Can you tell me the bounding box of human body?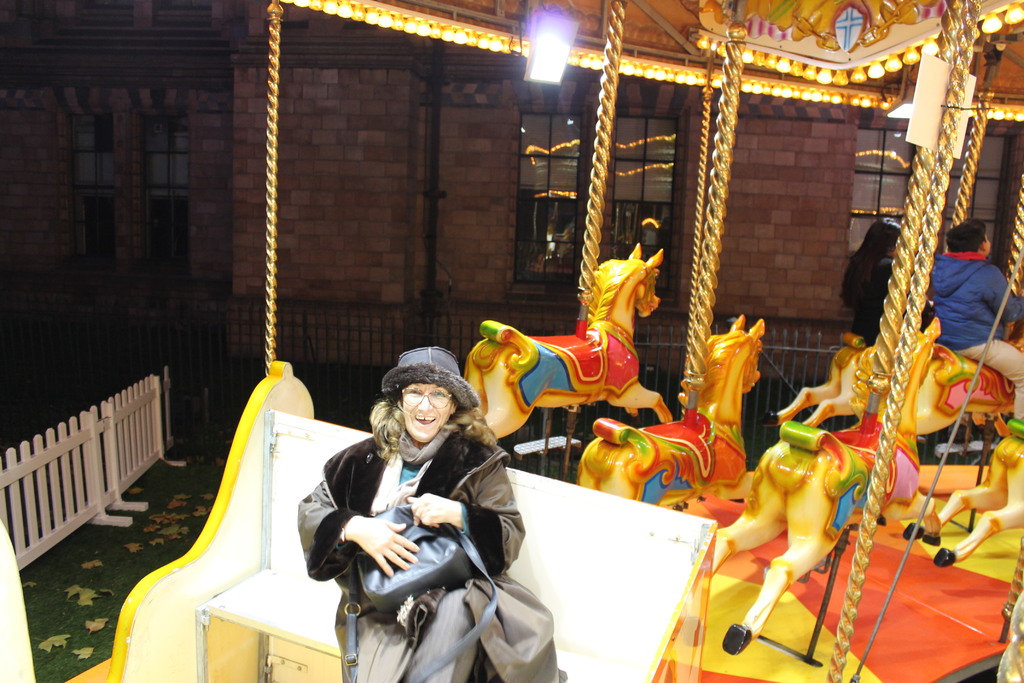
bbox(298, 419, 540, 682).
